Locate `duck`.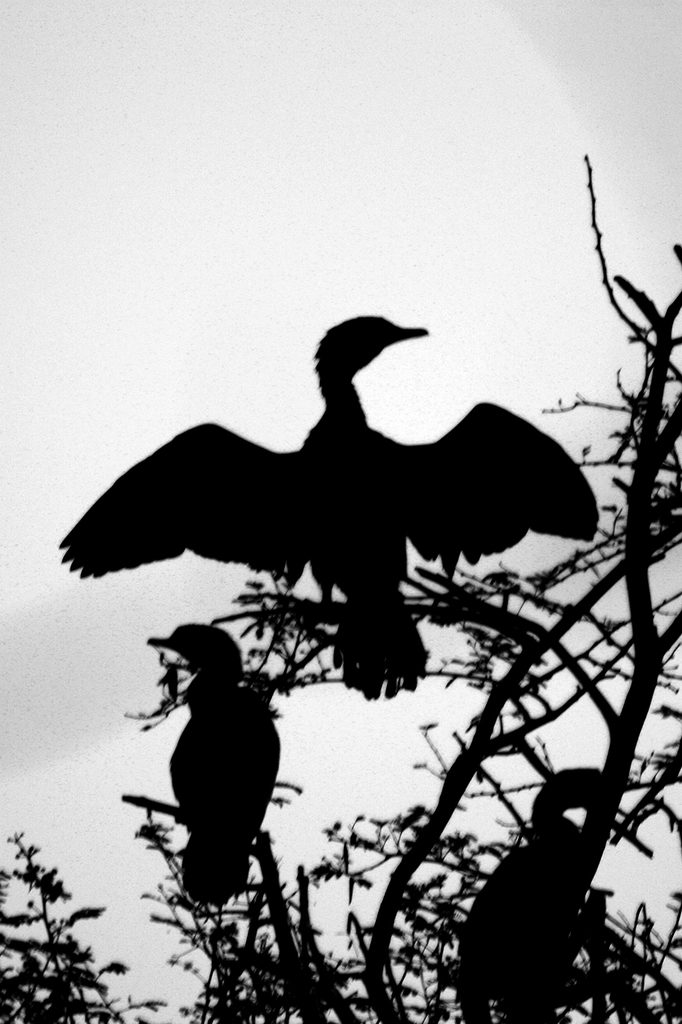
Bounding box: x1=46 y1=309 x2=552 y2=642.
